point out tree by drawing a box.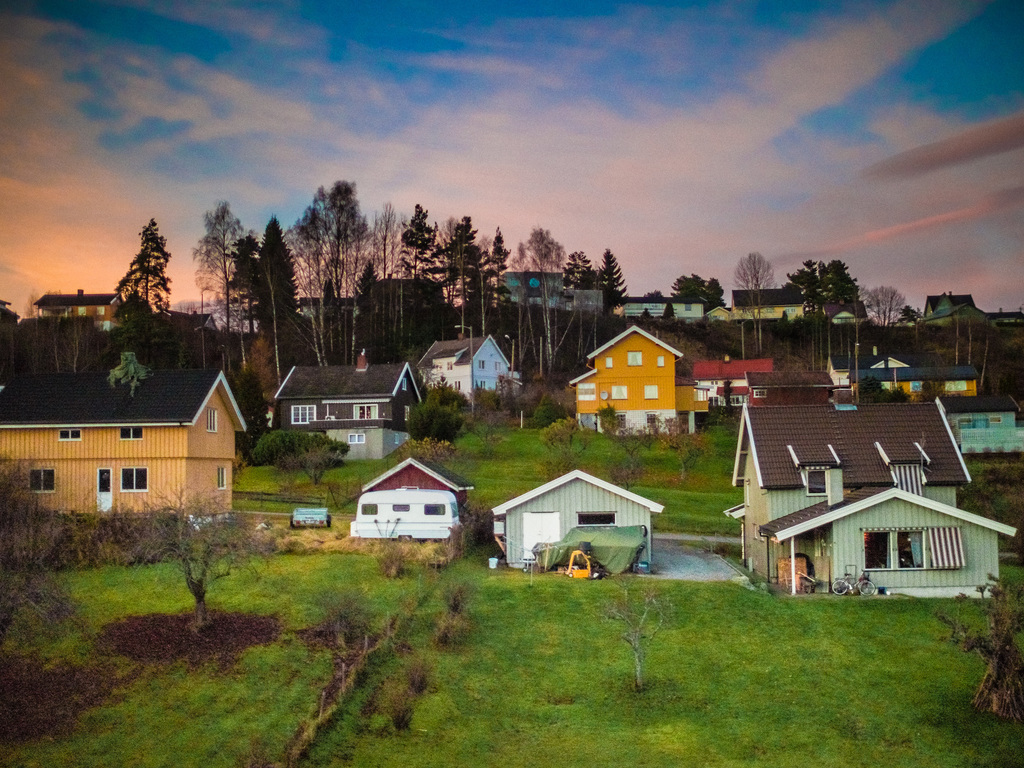
box=[404, 379, 479, 445].
